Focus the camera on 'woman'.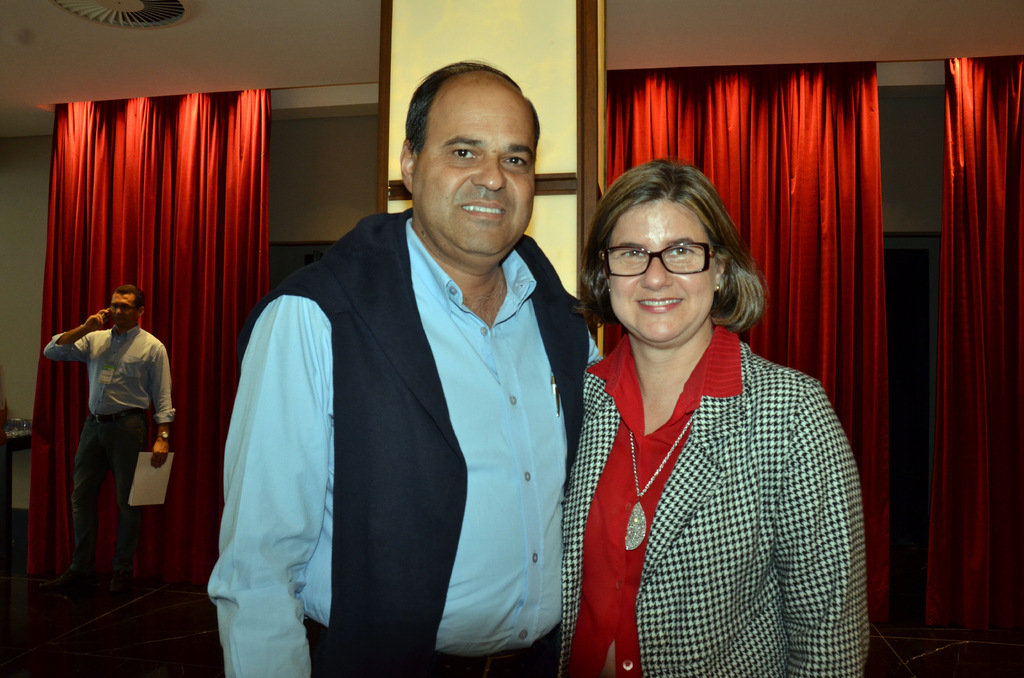
Focus region: <region>554, 155, 852, 672</region>.
